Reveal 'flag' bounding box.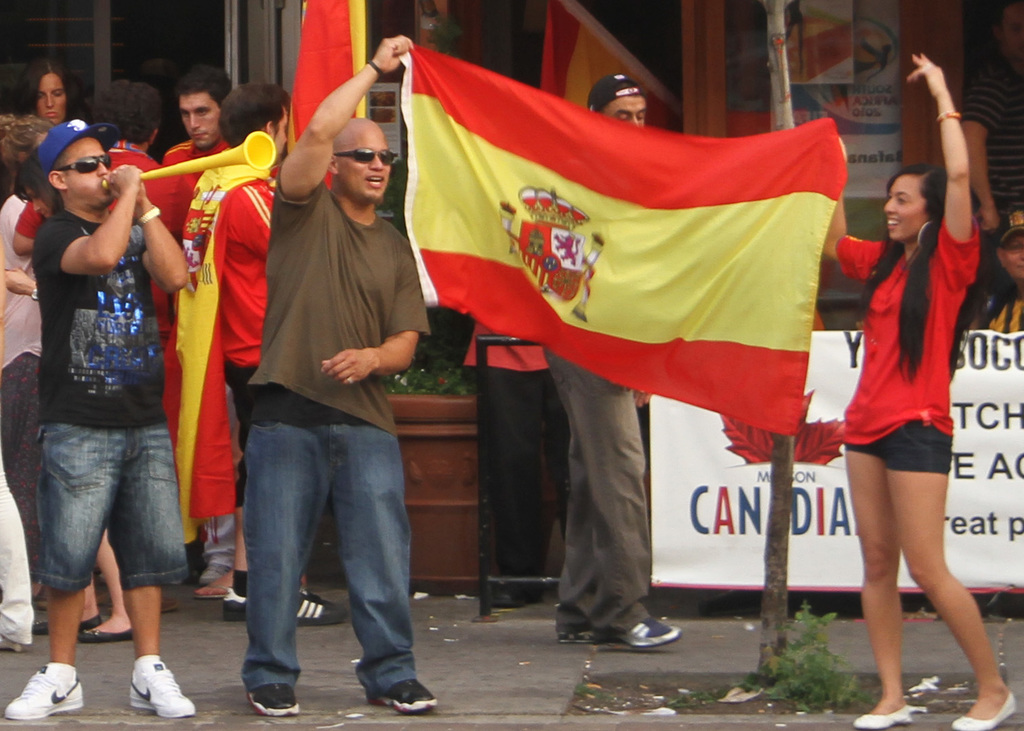
Revealed: box(138, 171, 250, 546).
